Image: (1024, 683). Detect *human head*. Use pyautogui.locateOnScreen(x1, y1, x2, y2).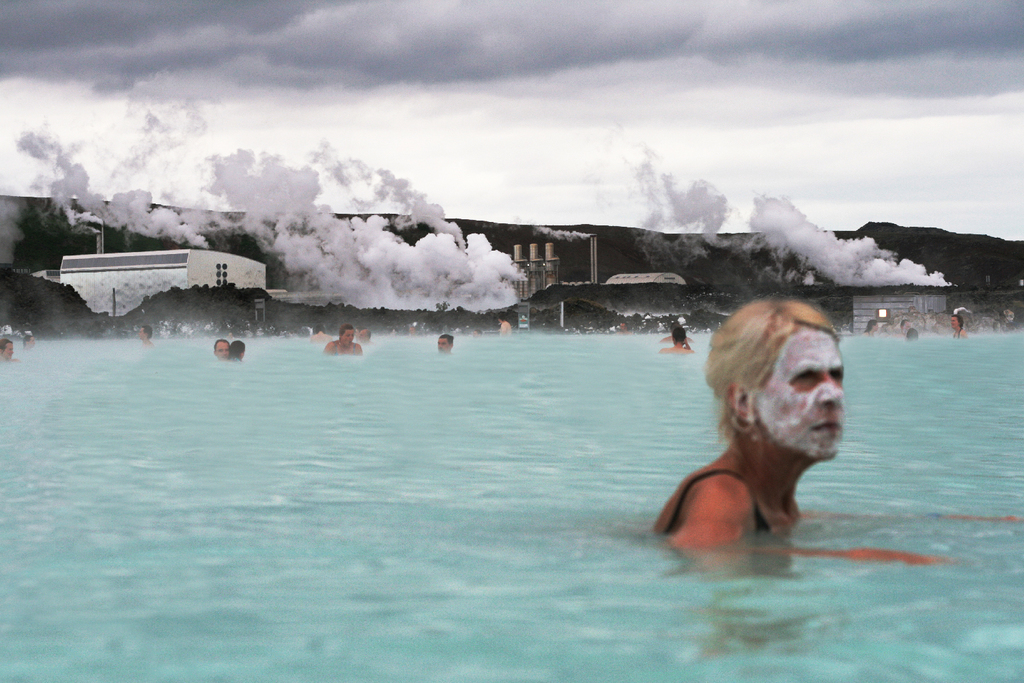
pyautogui.locateOnScreen(356, 327, 371, 344).
